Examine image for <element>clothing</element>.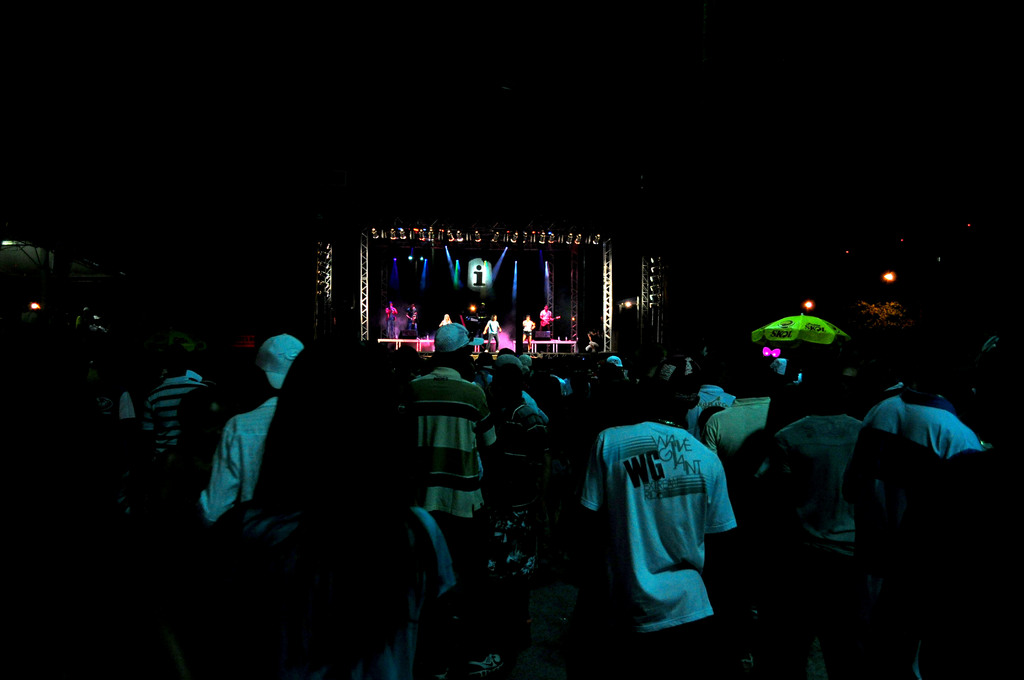
Examination result: box=[702, 388, 790, 489].
